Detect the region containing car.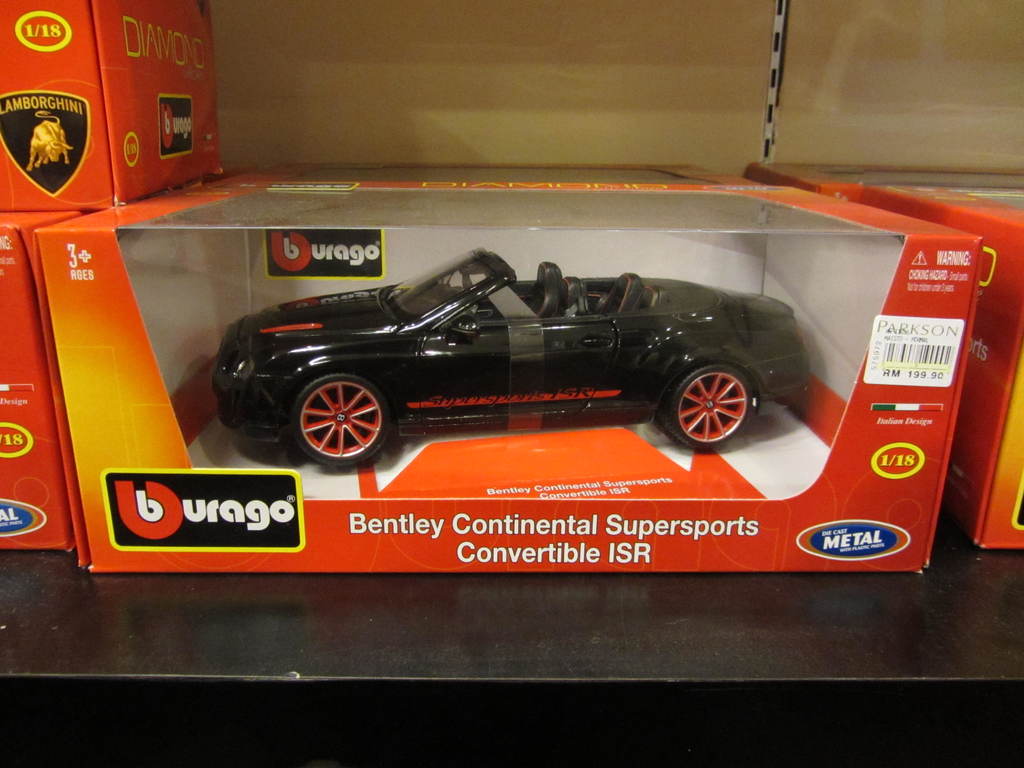
[199,236,828,477].
